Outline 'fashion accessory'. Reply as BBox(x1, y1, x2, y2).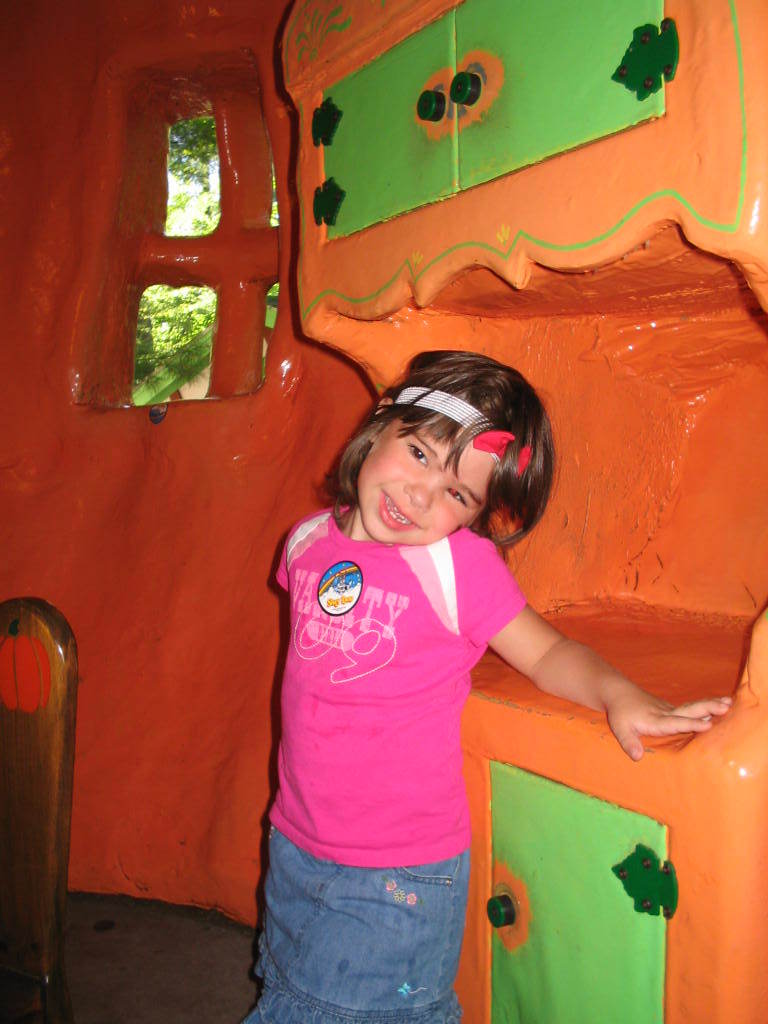
BBox(392, 386, 534, 473).
